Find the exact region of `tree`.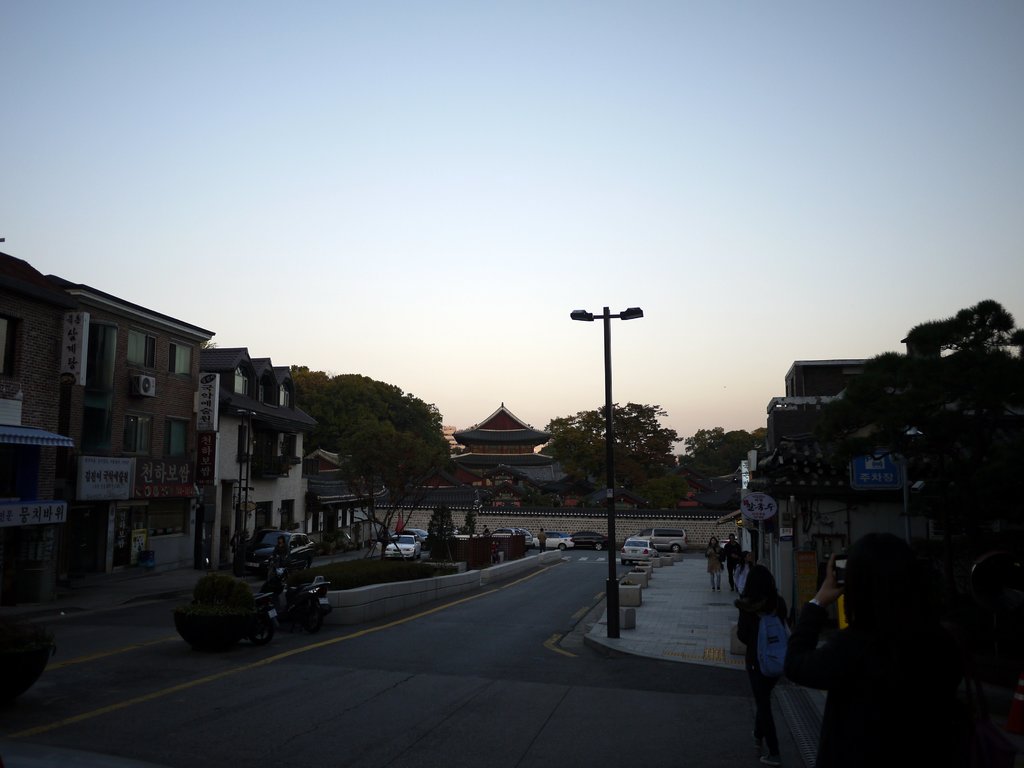
Exact region: rect(829, 294, 1023, 664).
